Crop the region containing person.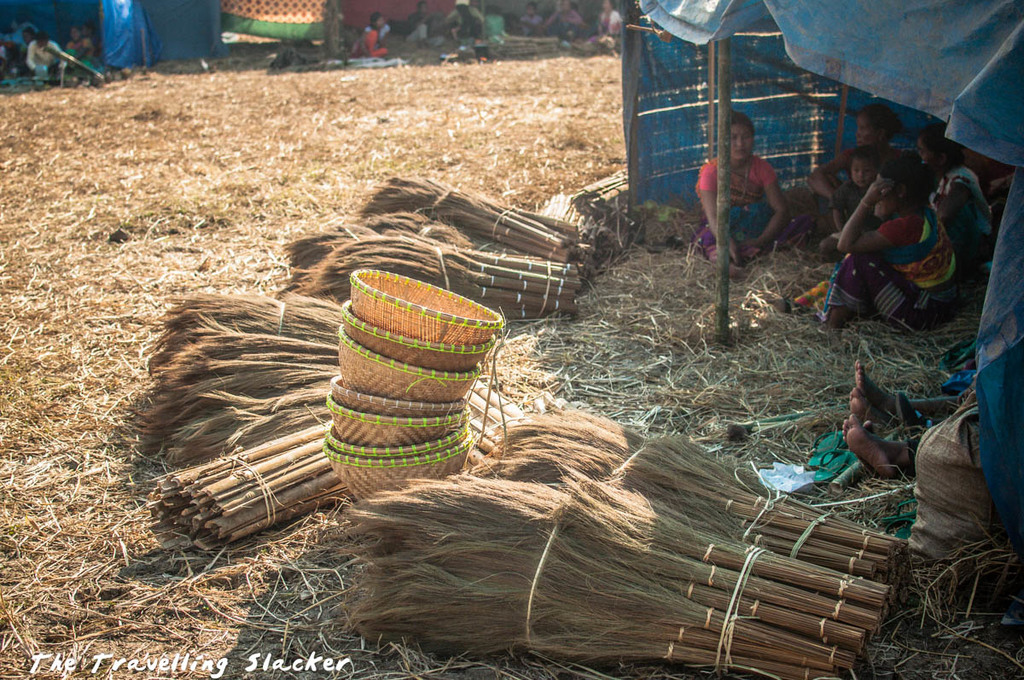
Crop region: pyautogui.locateOnScreen(831, 357, 972, 483).
